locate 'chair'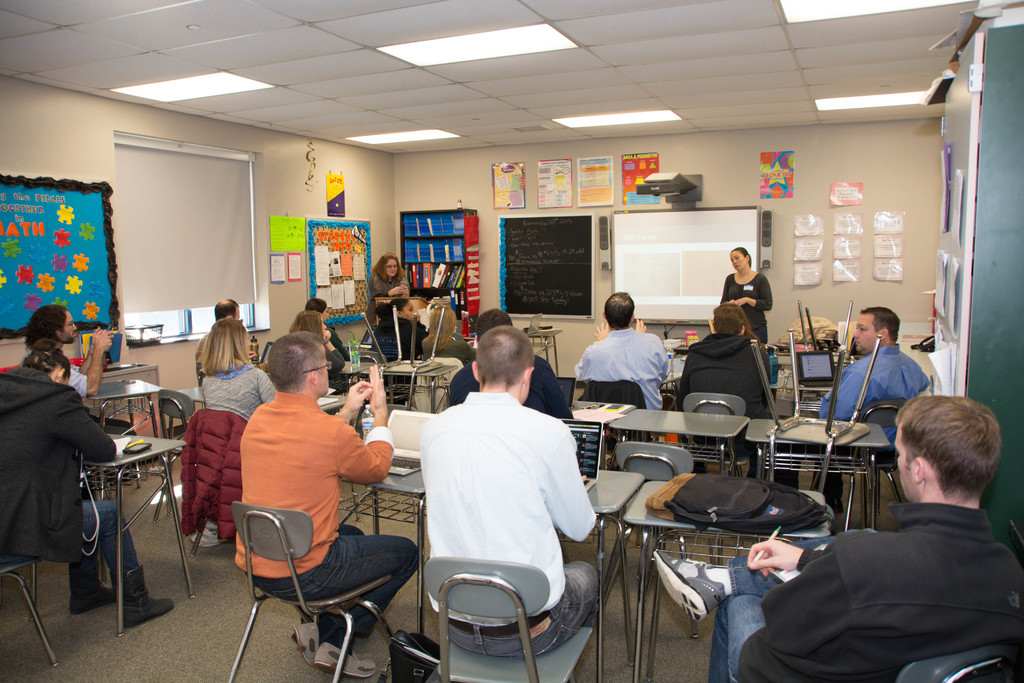
locate(351, 300, 452, 413)
